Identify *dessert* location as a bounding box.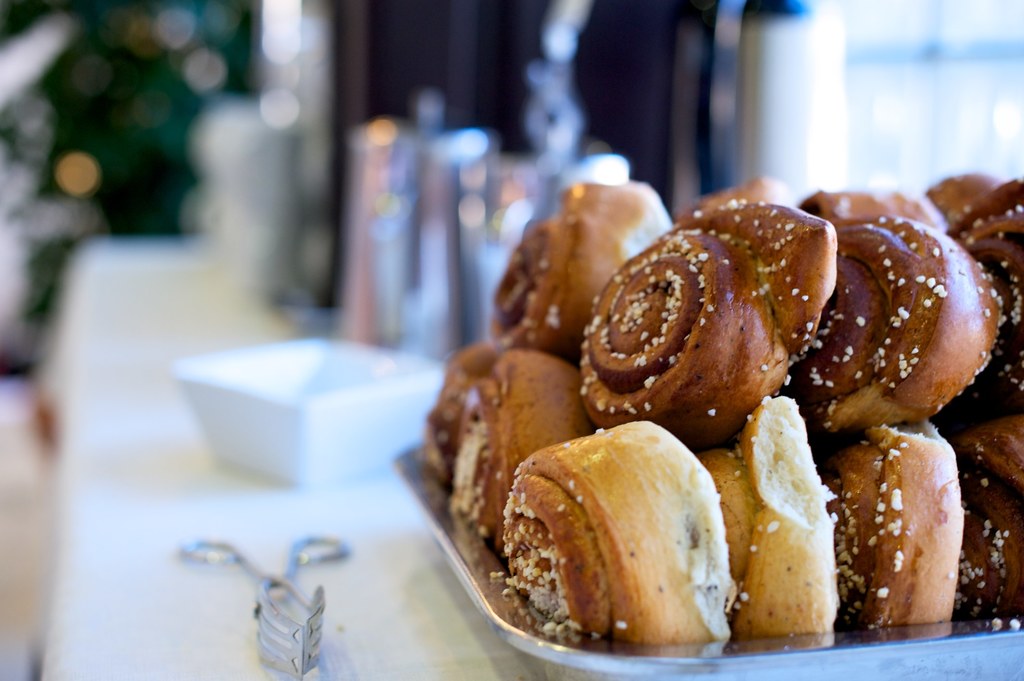
[x1=815, y1=180, x2=1010, y2=424].
